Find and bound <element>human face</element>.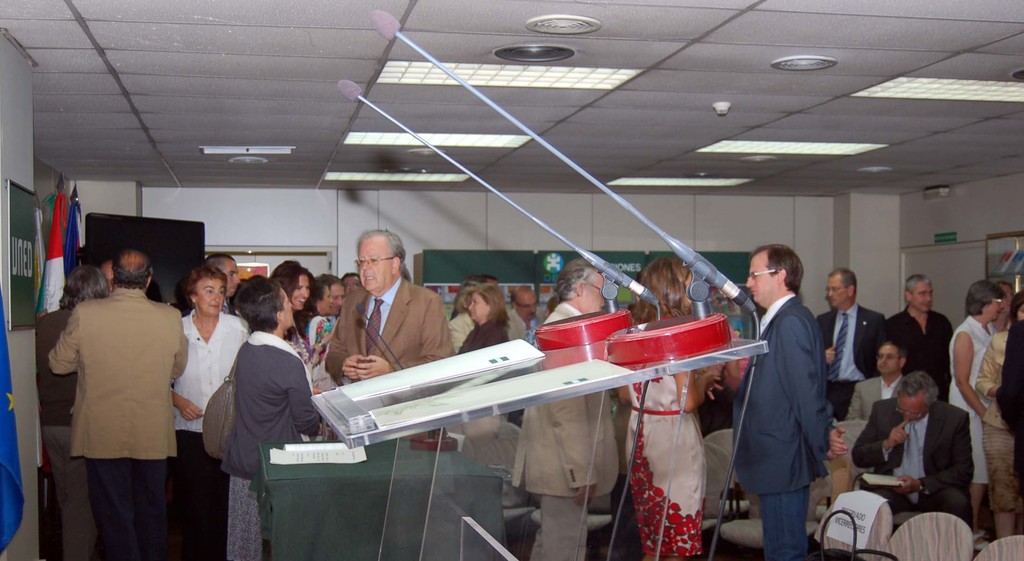
Bound: (355, 232, 392, 292).
